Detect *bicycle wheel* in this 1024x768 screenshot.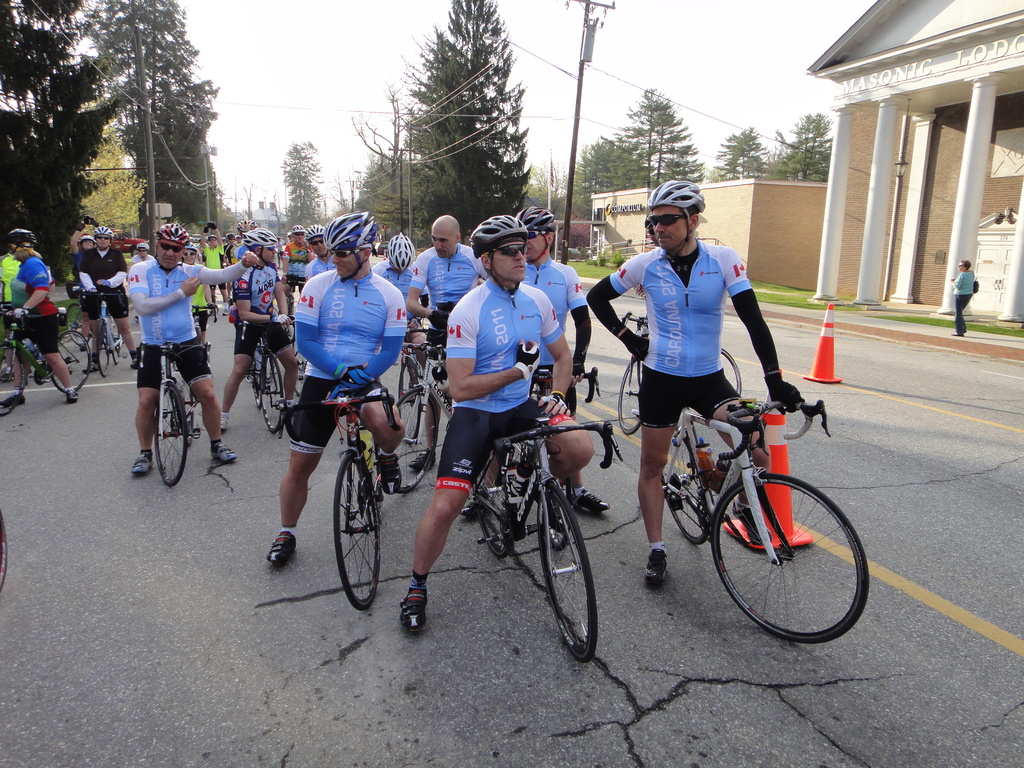
Detection: Rect(660, 431, 716, 541).
